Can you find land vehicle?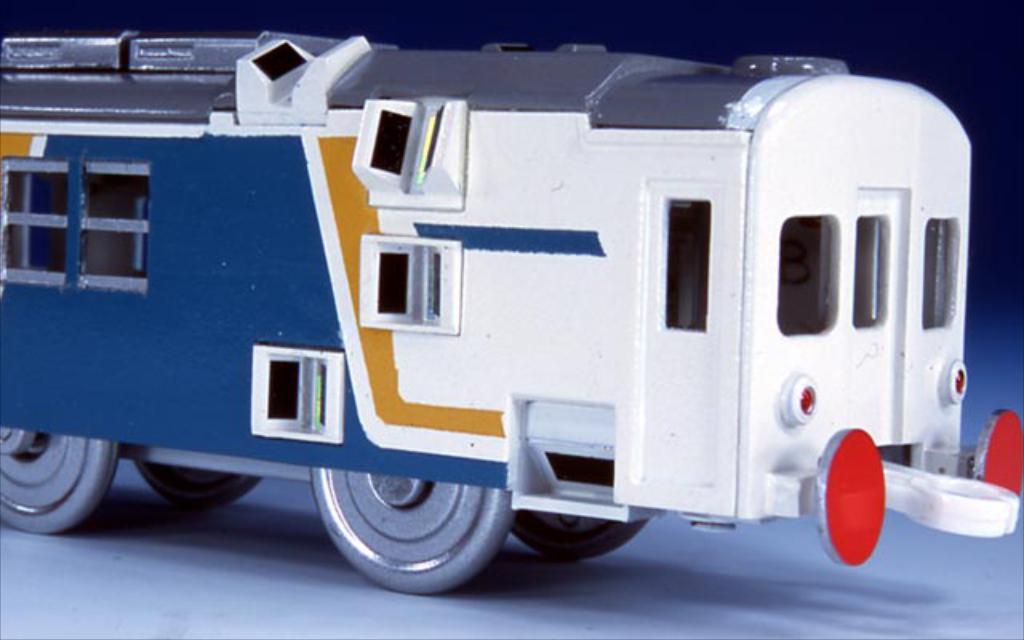
Yes, bounding box: region(75, 35, 1000, 622).
